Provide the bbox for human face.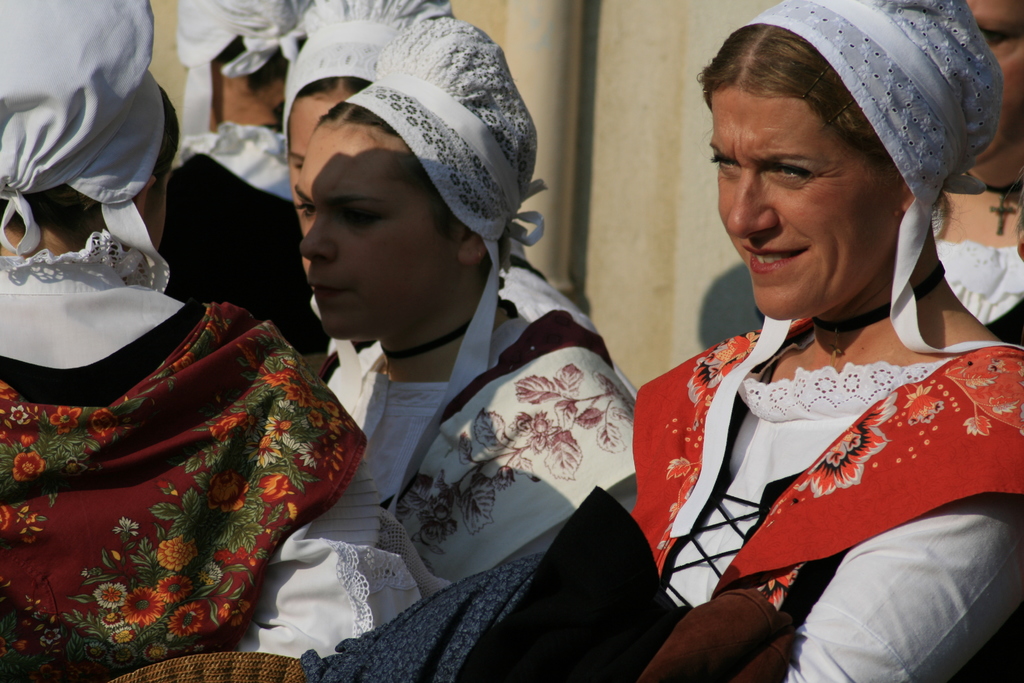
287,84,358,193.
